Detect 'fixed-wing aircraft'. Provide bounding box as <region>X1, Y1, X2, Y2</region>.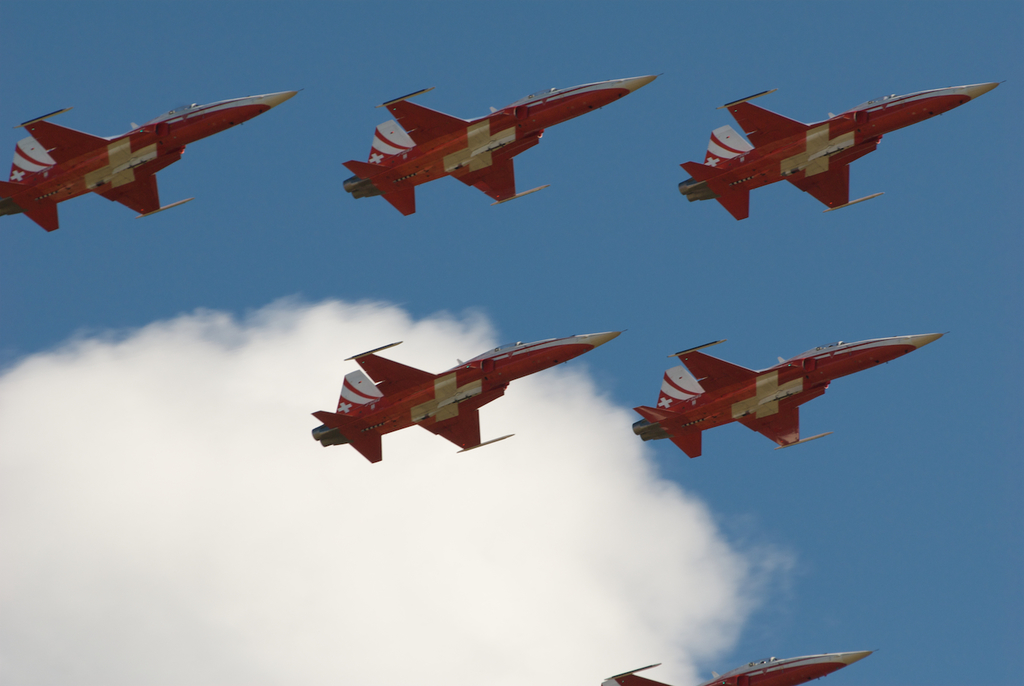
<region>0, 88, 303, 226</region>.
